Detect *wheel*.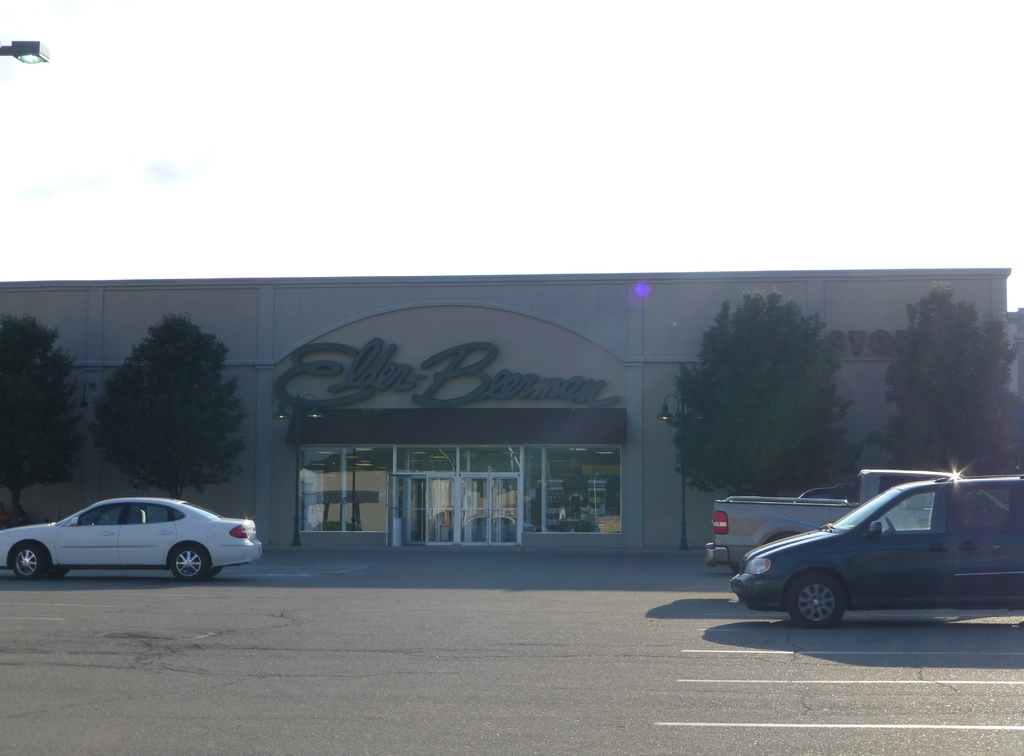
Detected at bbox=[168, 547, 209, 579].
